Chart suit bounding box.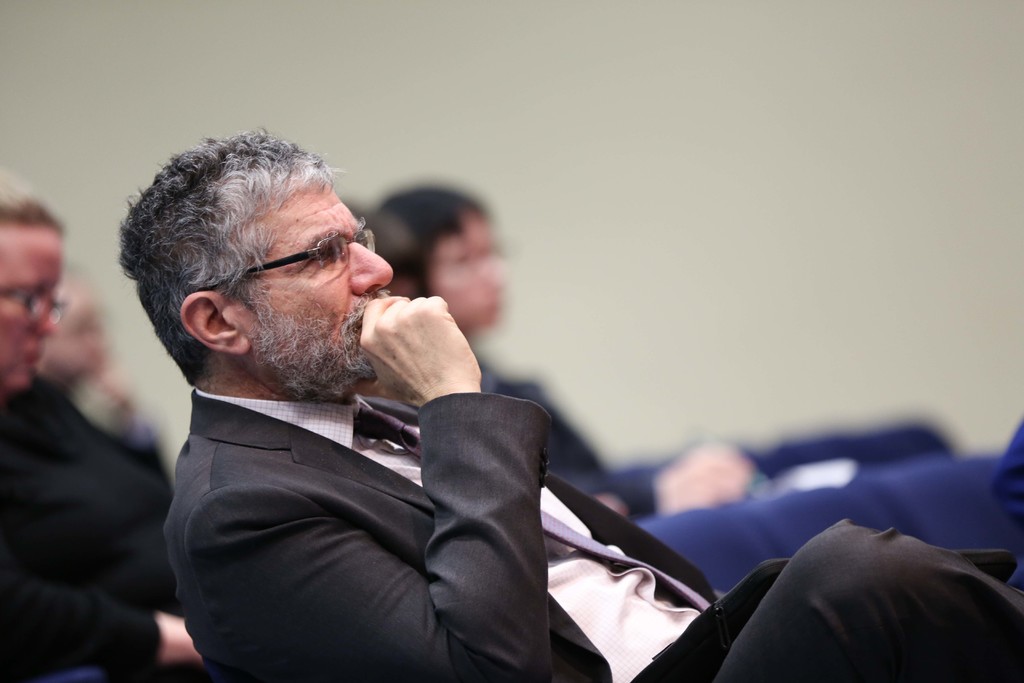
Charted: <box>157,386,1023,682</box>.
